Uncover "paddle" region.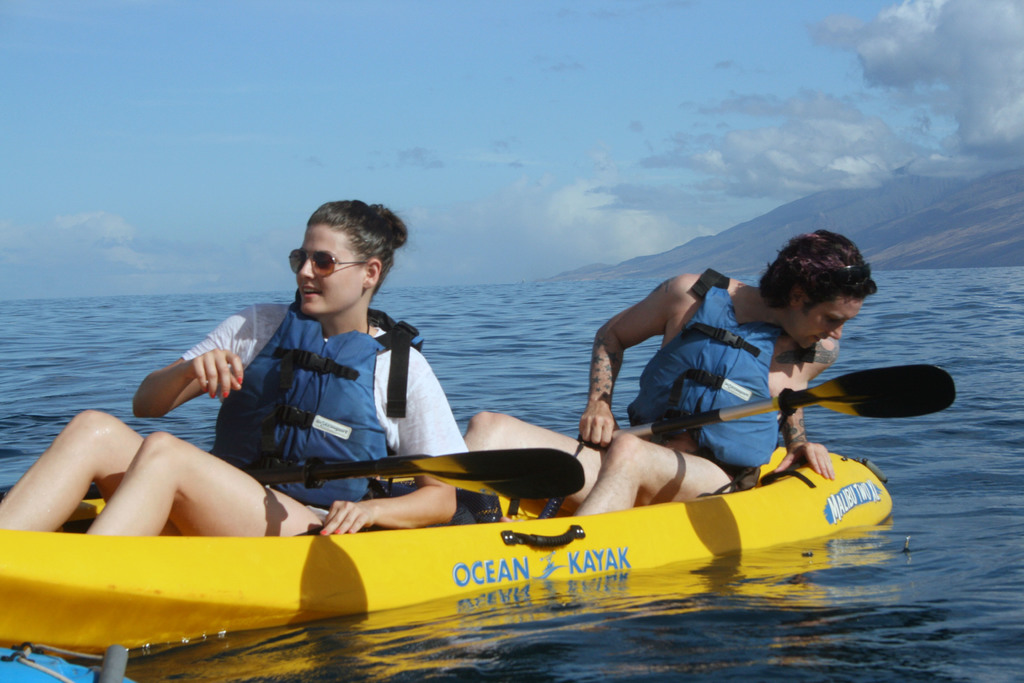
Uncovered: (left=3, top=441, right=593, bottom=506).
